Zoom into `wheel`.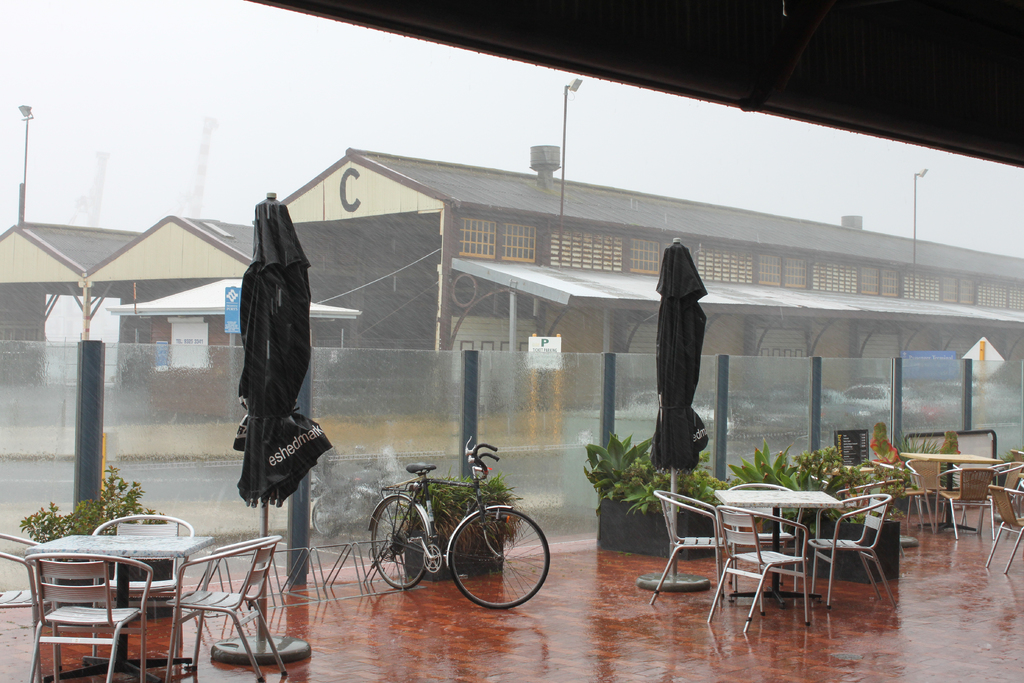
Zoom target: region(447, 518, 544, 606).
